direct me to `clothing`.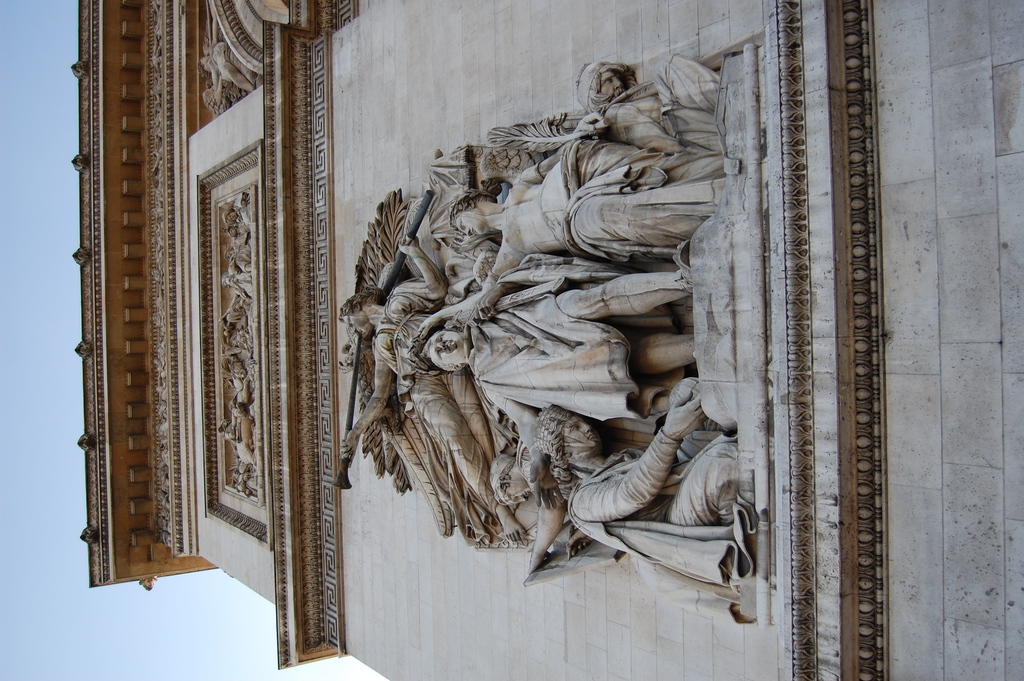
Direction: detection(590, 51, 719, 152).
